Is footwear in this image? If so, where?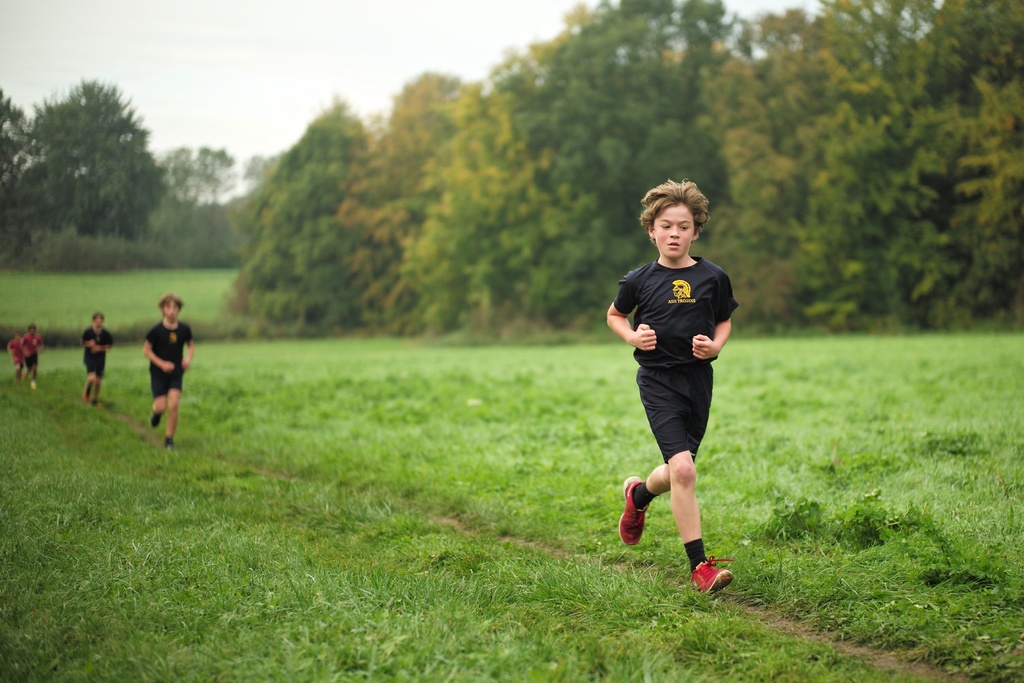
Yes, at 617,471,655,550.
